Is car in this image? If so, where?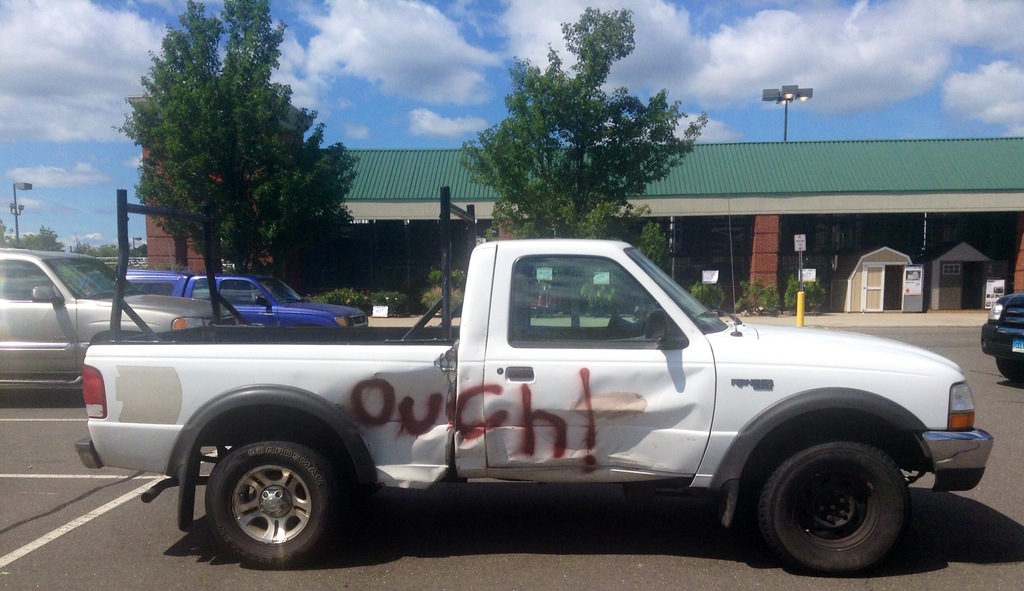
Yes, at box=[976, 294, 1023, 390].
